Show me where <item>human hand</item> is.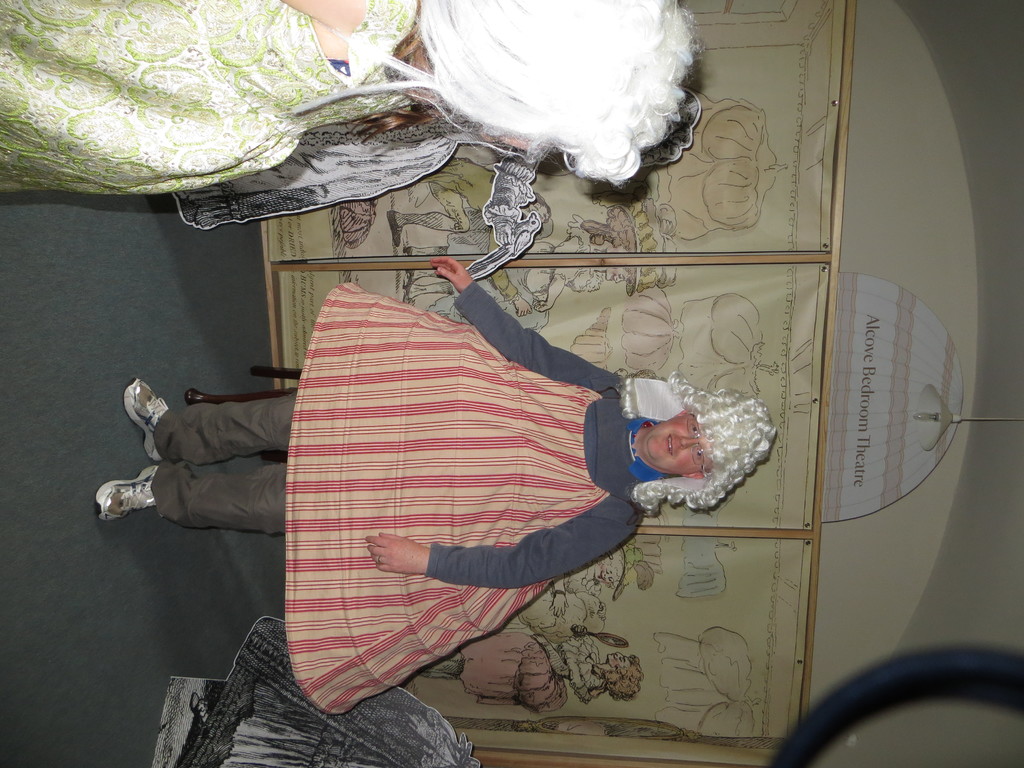
<item>human hand</item> is at box=[549, 596, 570, 620].
